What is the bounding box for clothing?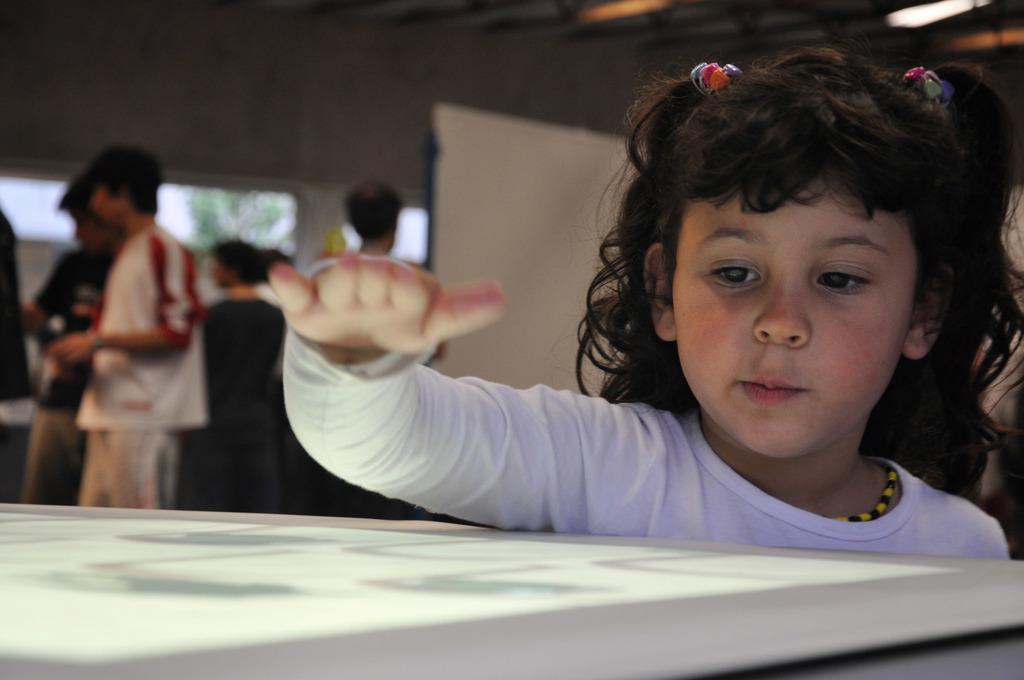
crop(42, 188, 218, 487).
